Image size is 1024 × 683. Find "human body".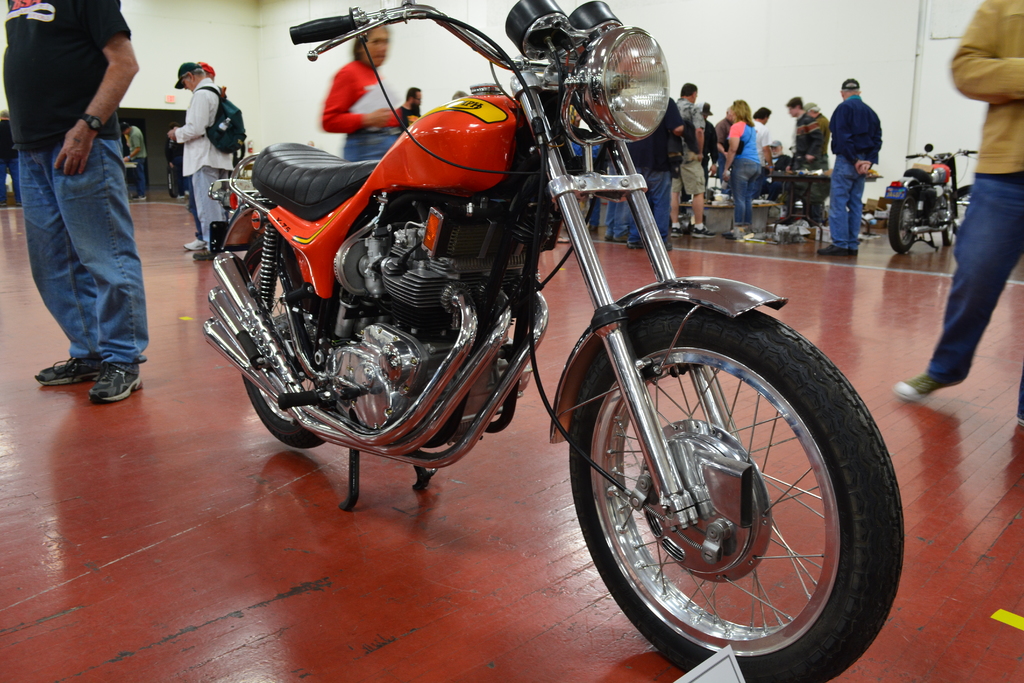
669/79/711/230.
